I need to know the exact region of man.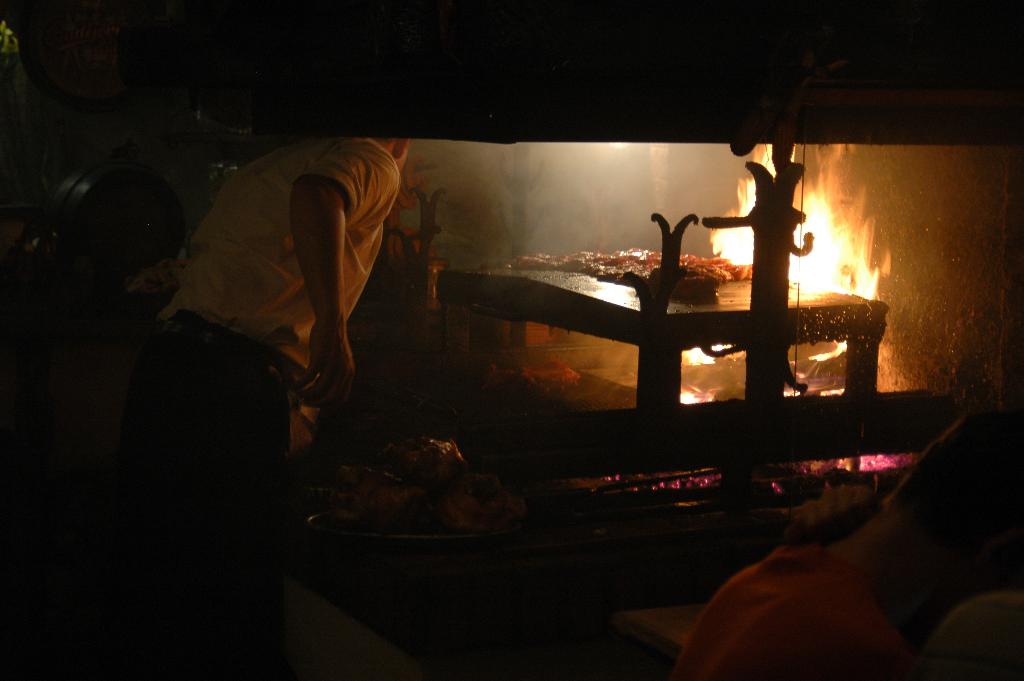
Region: box(640, 408, 1020, 680).
